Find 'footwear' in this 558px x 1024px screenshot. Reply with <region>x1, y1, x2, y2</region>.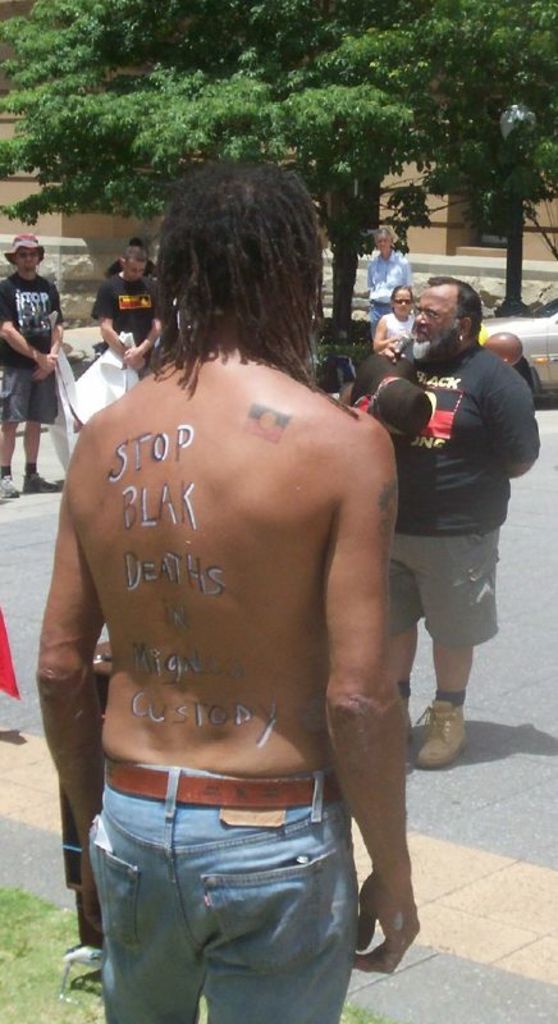
<region>422, 695, 472, 776</region>.
